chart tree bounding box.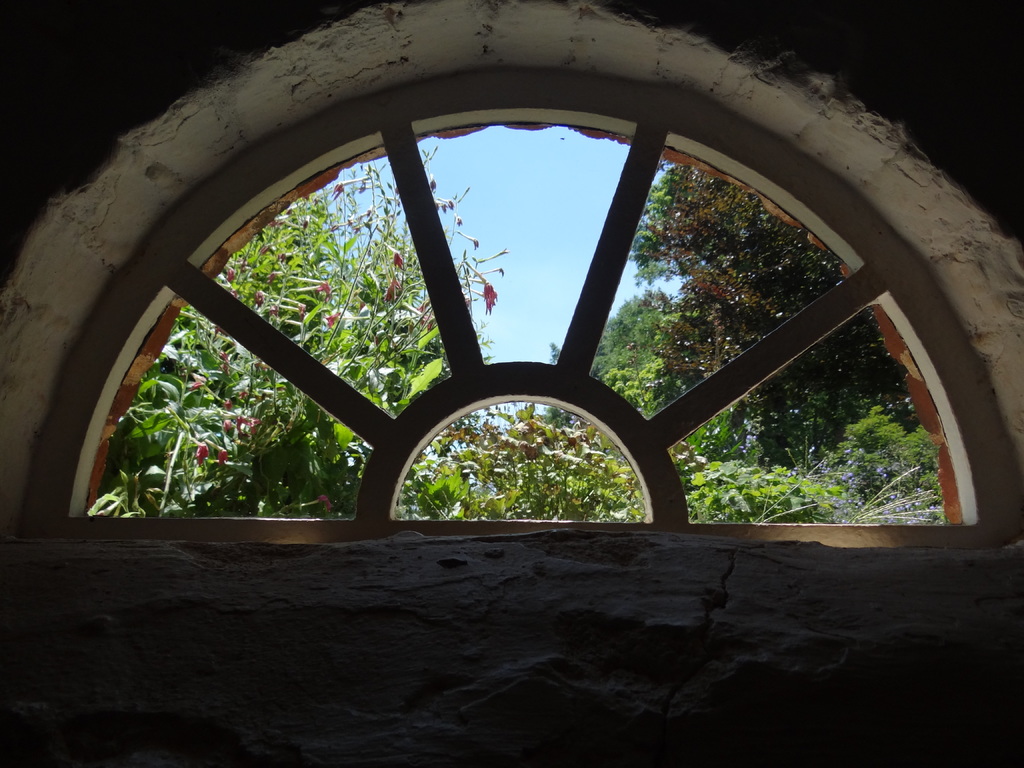
Charted: 551/284/698/481.
